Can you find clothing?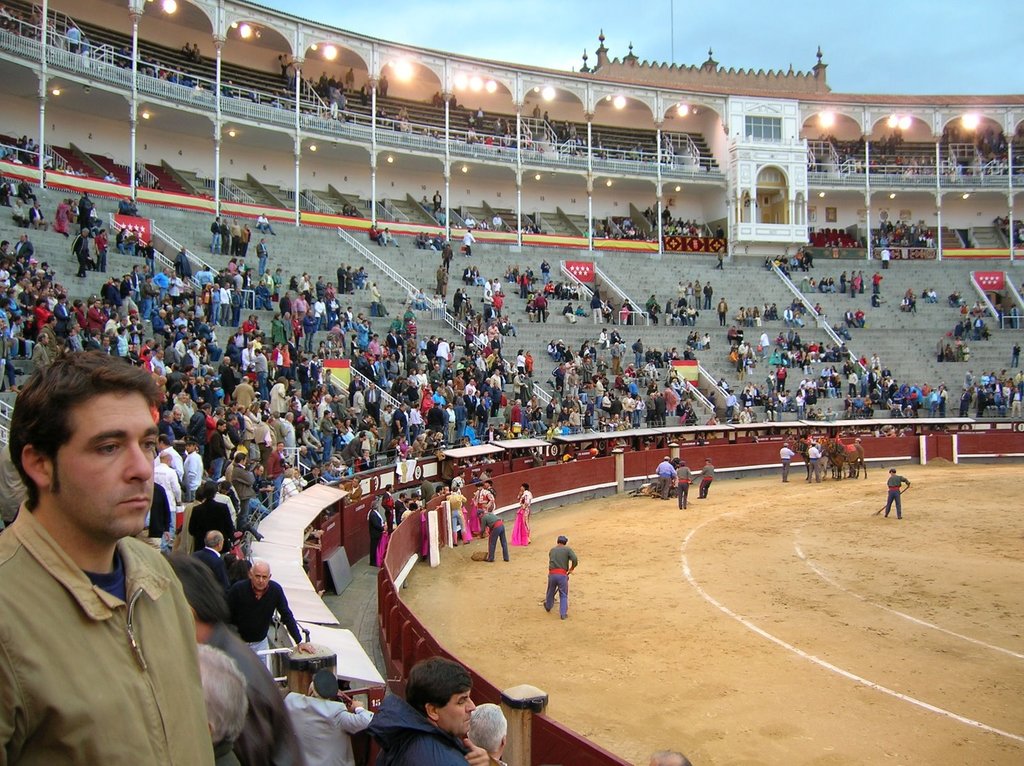
Yes, bounding box: [x1=209, y1=220, x2=220, y2=251].
